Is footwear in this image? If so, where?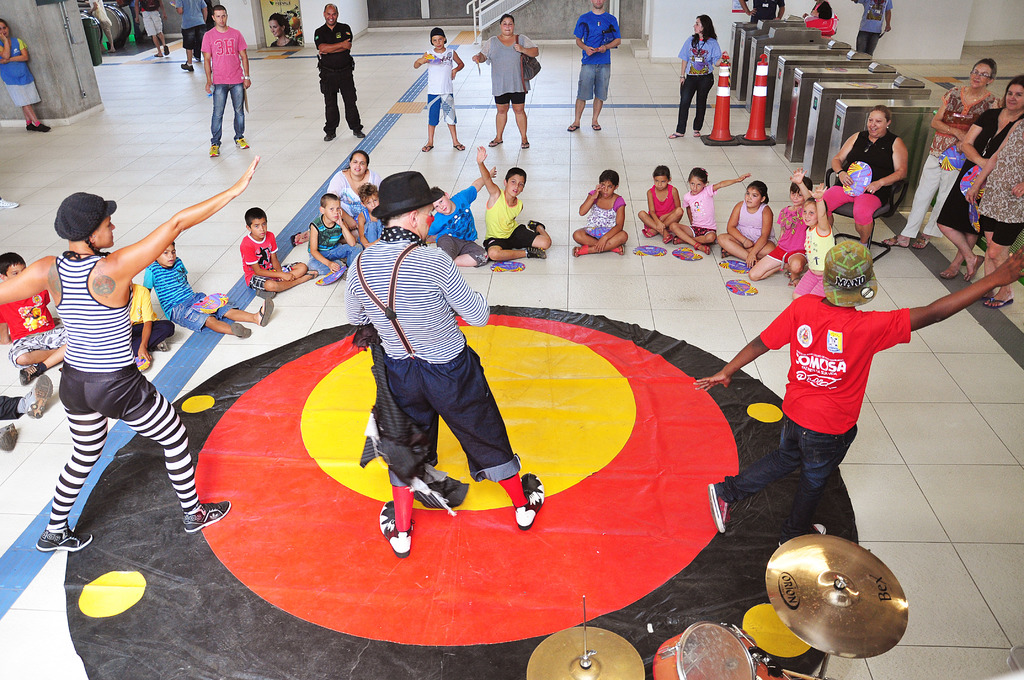
Yes, at [351, 131, 366, 139].
